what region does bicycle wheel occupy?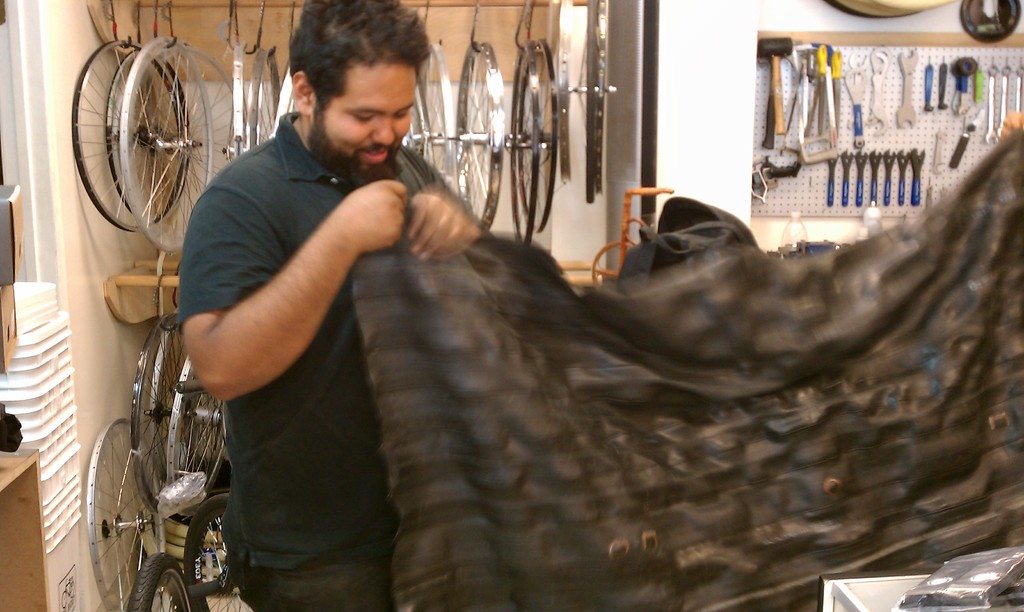
detection(569, 0, 621, 208).
